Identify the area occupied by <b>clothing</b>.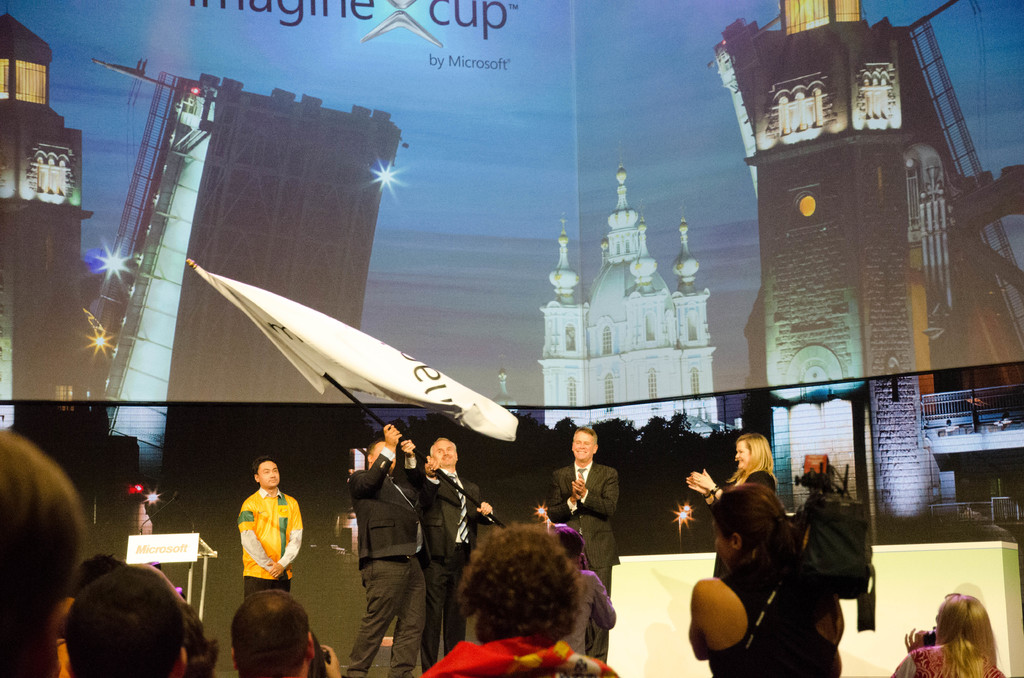
Area: Rect(220, 494, 288, 592).
